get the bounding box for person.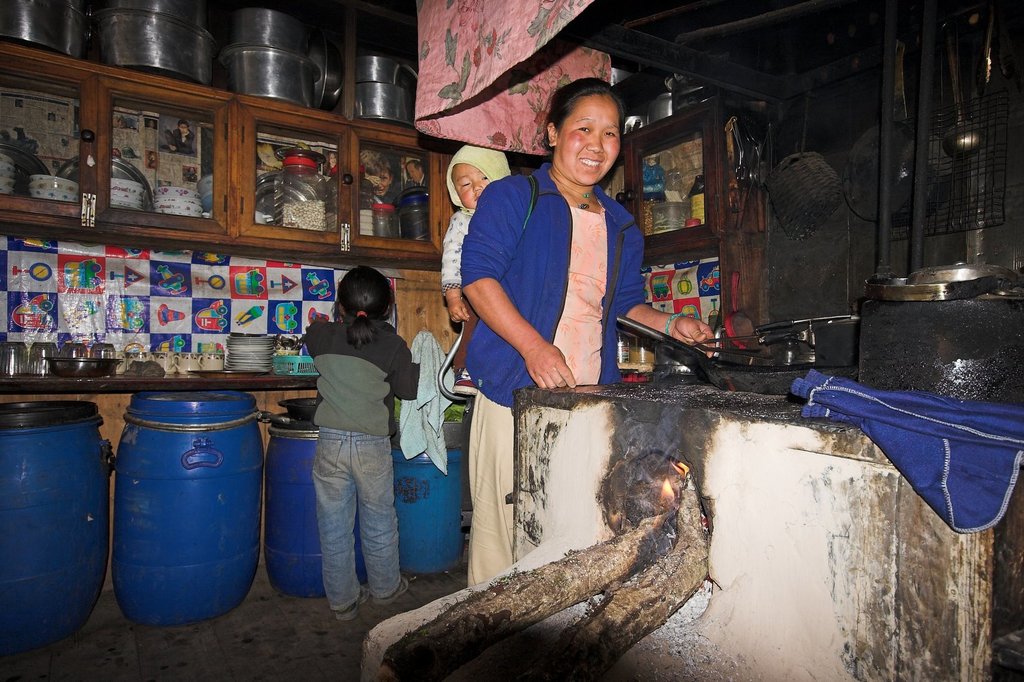
(461, 74, 716, 587).
